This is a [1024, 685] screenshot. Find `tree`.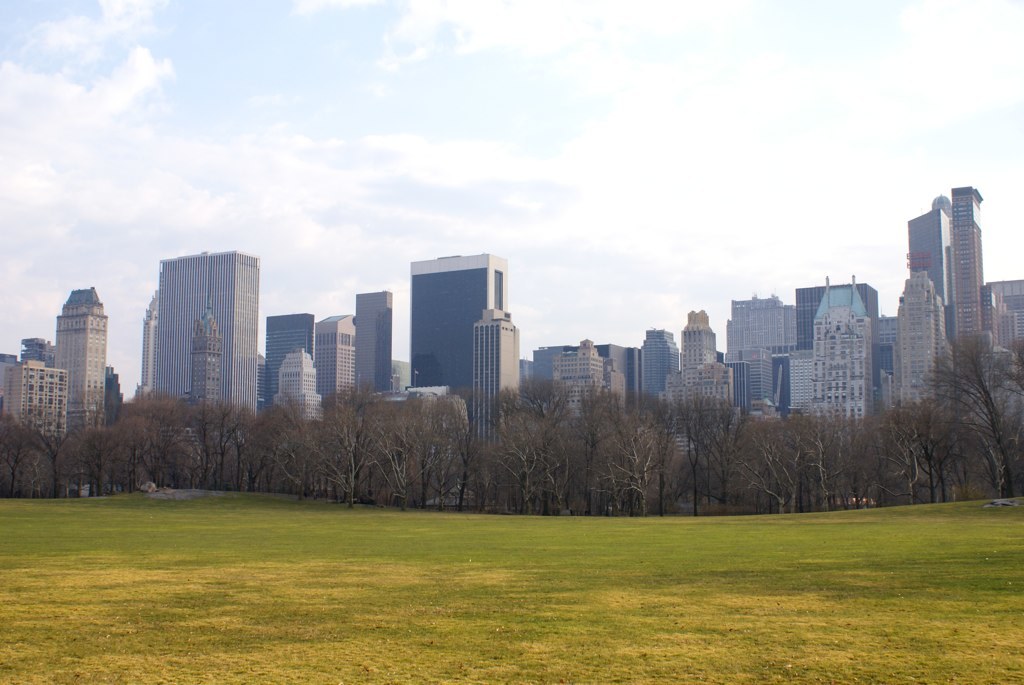
Bounding box: 909/315/1023/515.
